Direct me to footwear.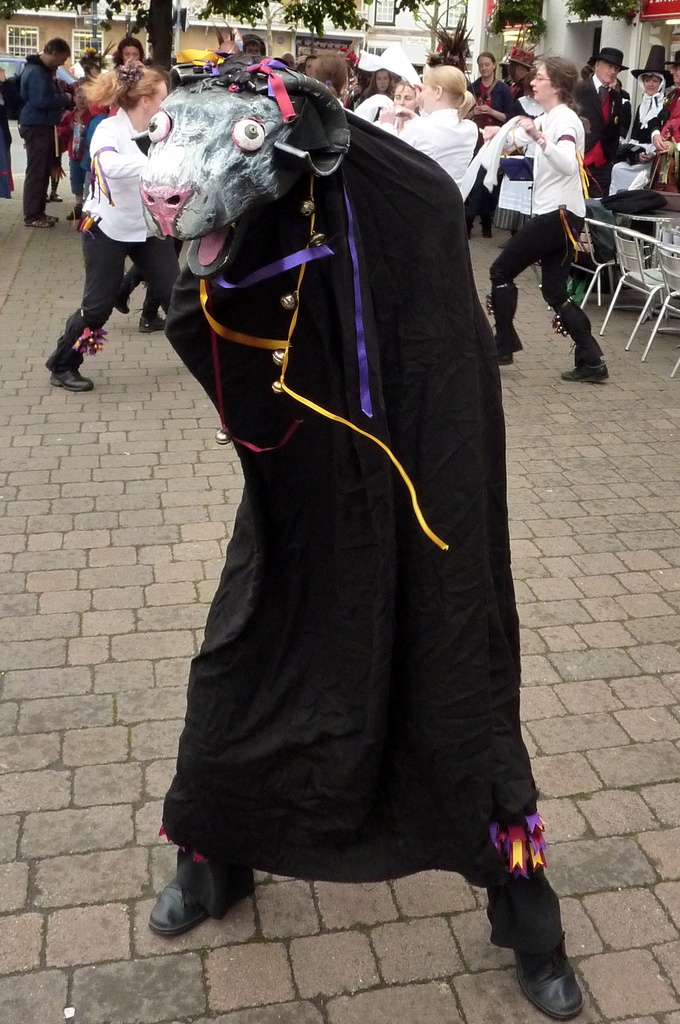
Direction: {"x1": 462, "y1": 202, "x2": 467, "y2": 244}.
